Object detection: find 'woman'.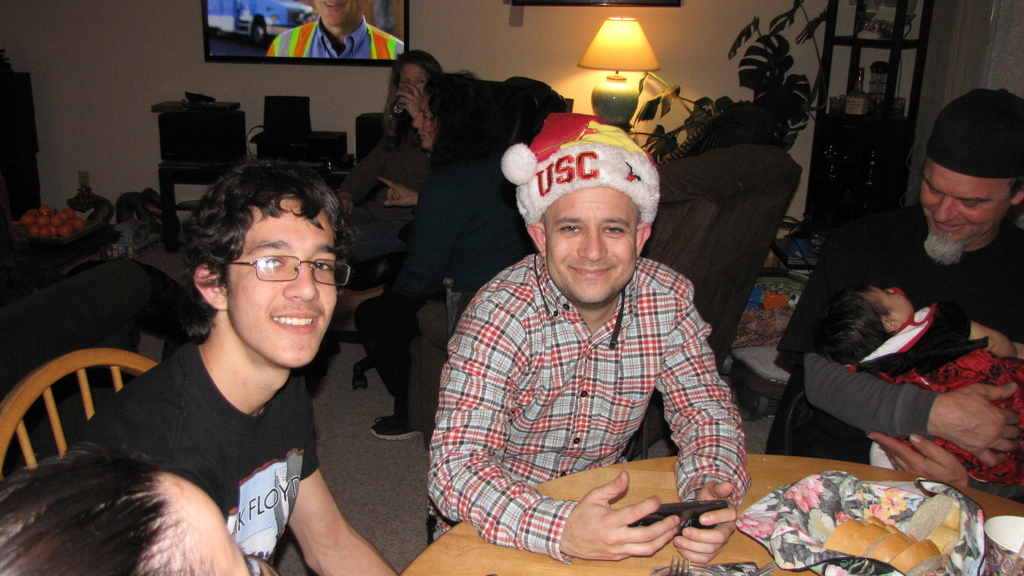
crop(326, 47, 470, 332).
